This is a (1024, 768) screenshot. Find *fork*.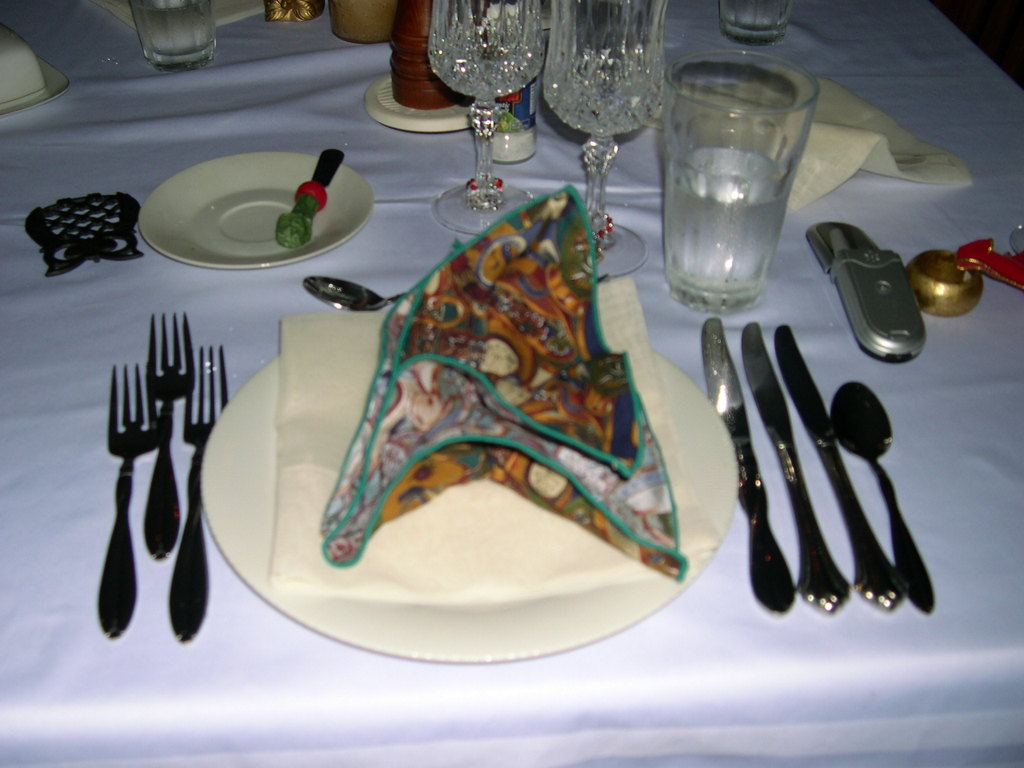
Bounding box: select_region(145, 311, 196, 555).
